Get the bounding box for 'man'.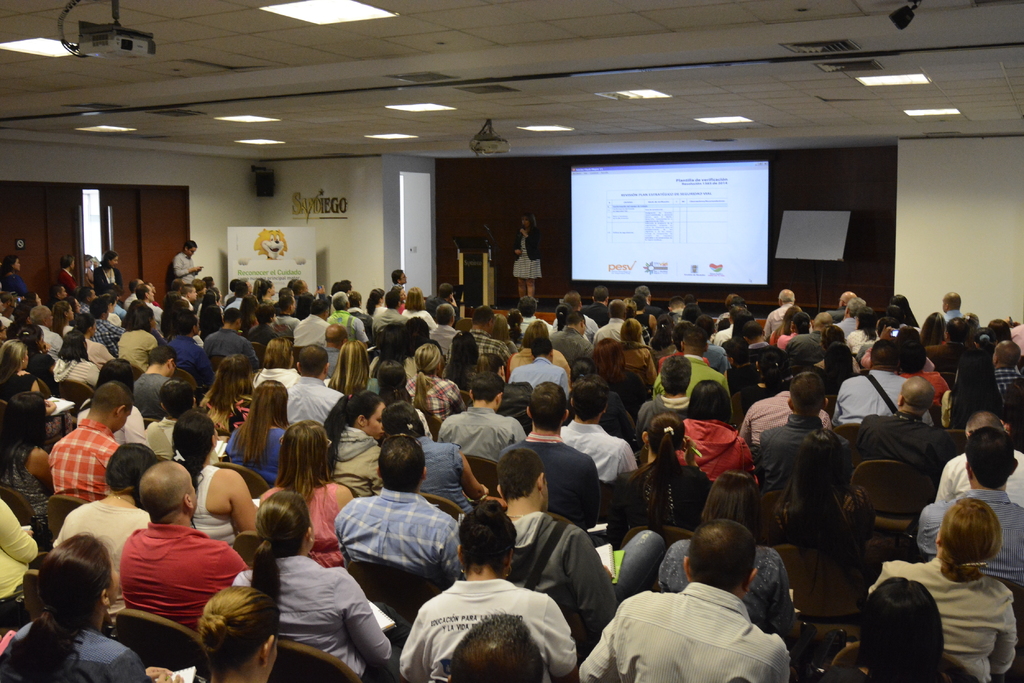
x1=328 y1=431 x2=460 y2=581.
